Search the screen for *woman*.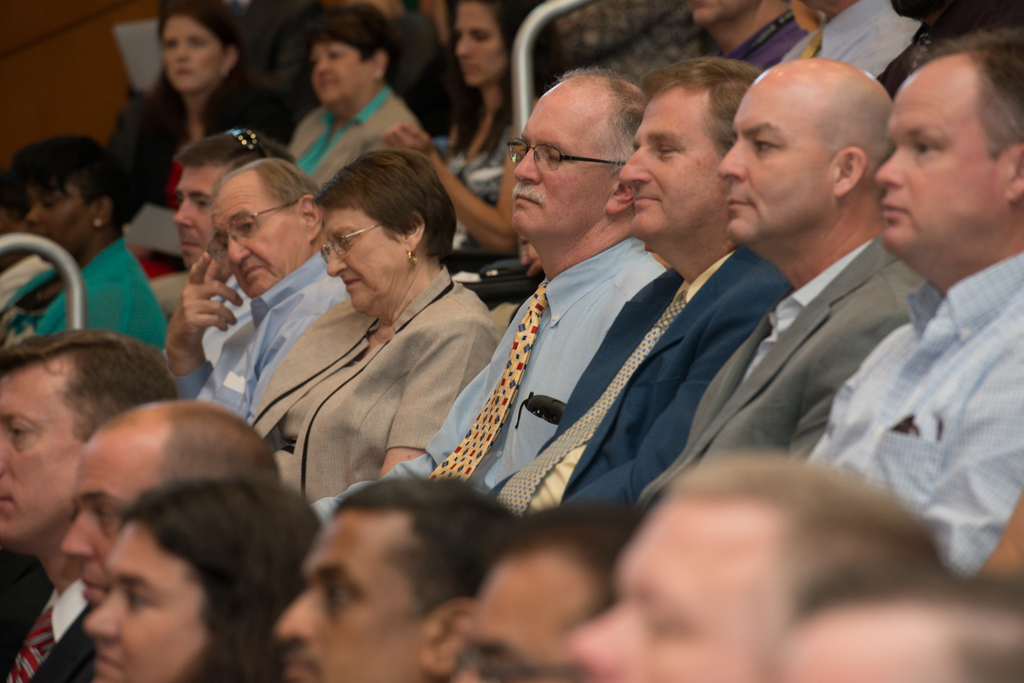
Found at rect(225, 133, 504, 533).
